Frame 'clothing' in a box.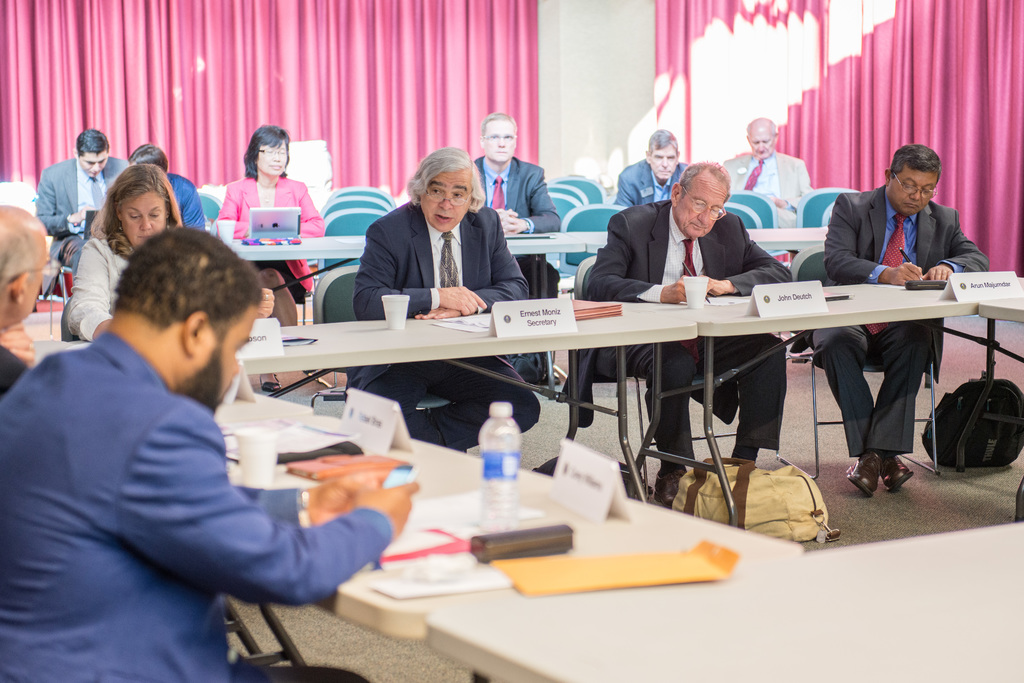
[x1=38, y1=157, x2=129, y2=273].
